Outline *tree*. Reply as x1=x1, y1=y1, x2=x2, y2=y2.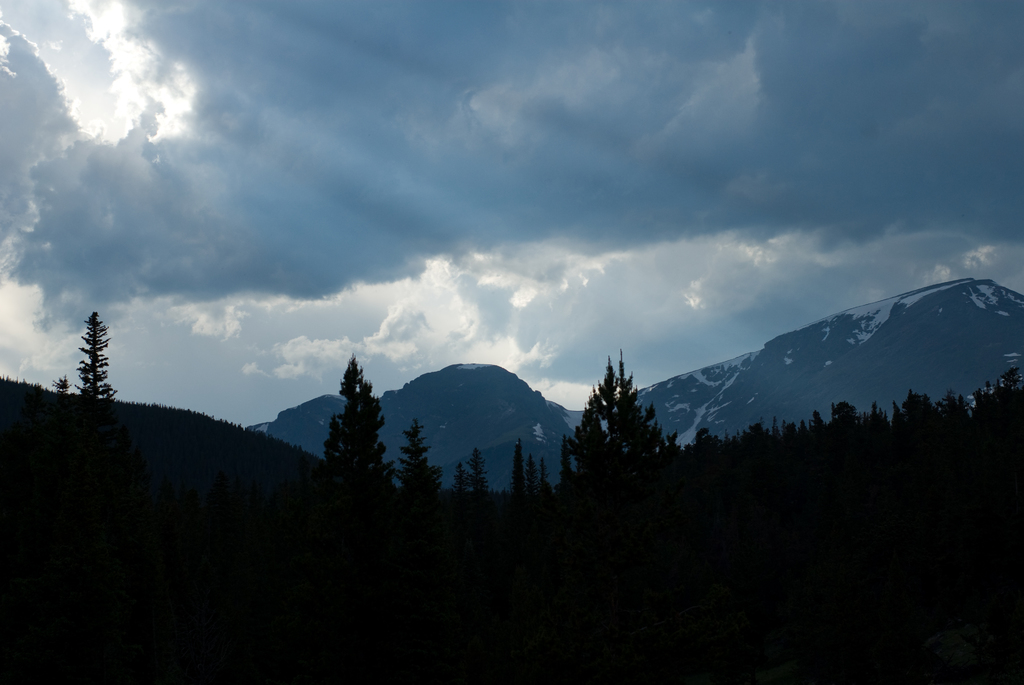
x1=561, y1=342, x2=662, y2=490.
